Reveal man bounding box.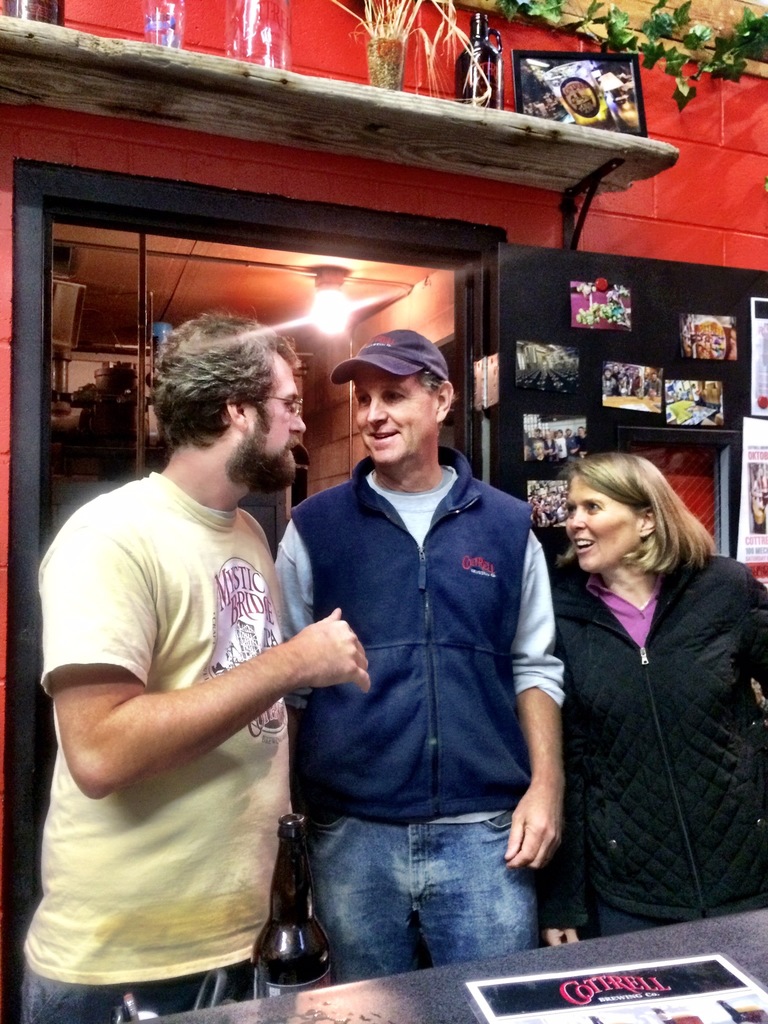
Revealed: <bbox>248, 296, 577, 961</bbox>.
